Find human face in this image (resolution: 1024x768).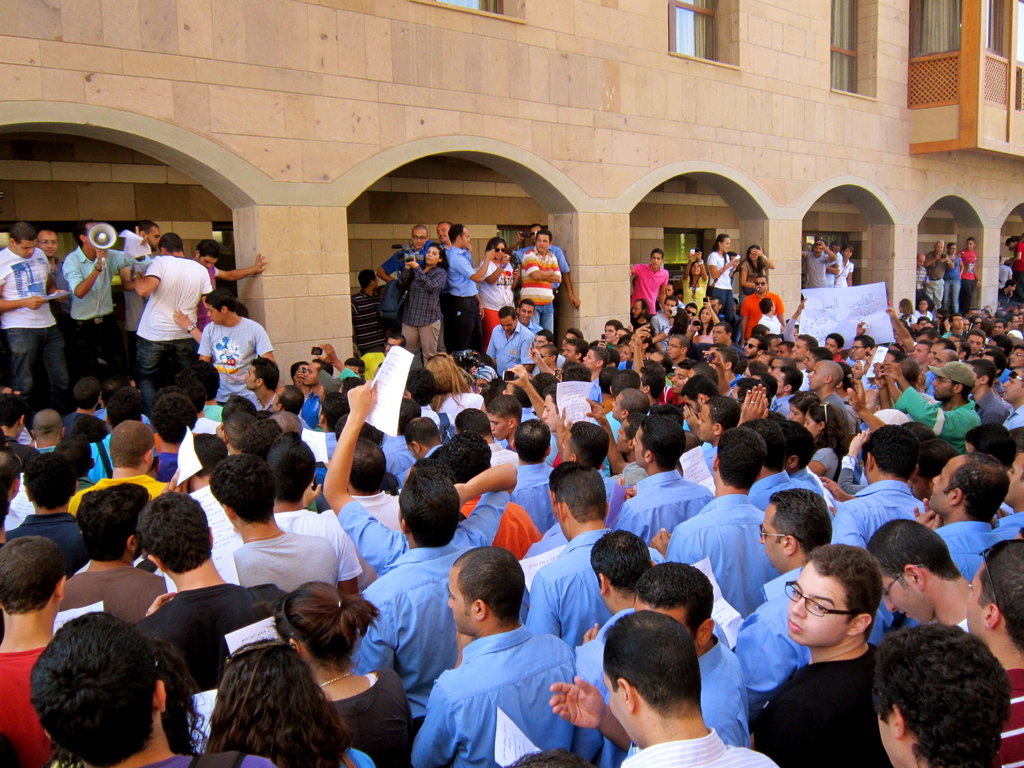
bbox=(425, 247, 444, 264).
